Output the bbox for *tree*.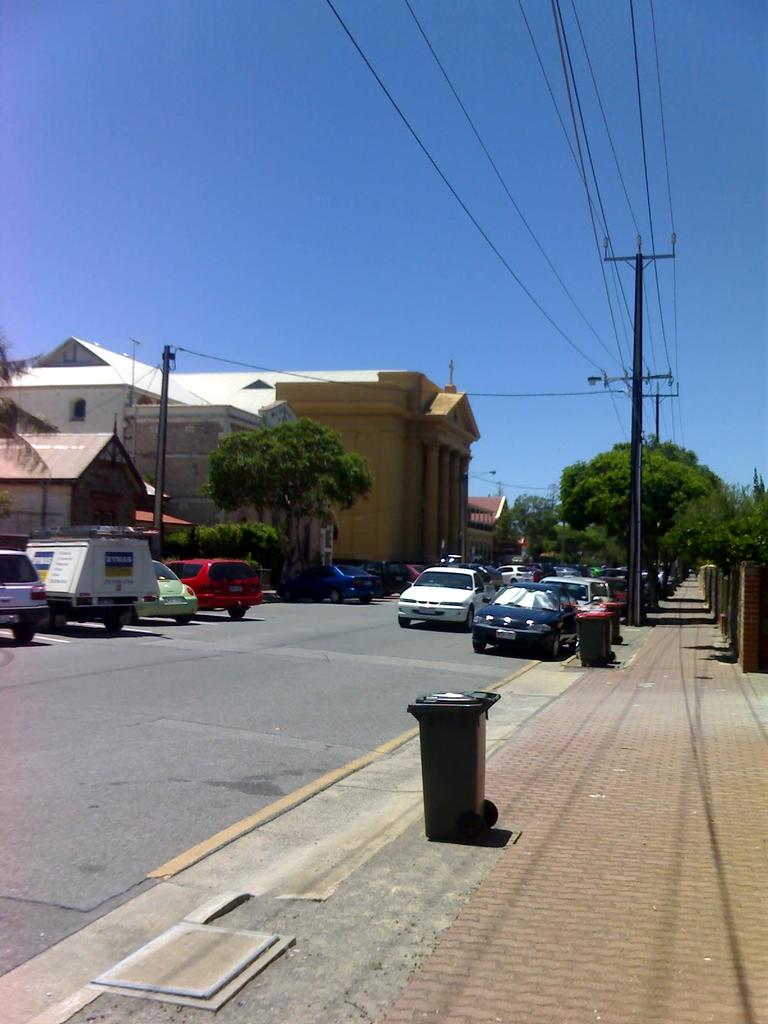
x1=0, y1=338, x2=67, y2=527.
